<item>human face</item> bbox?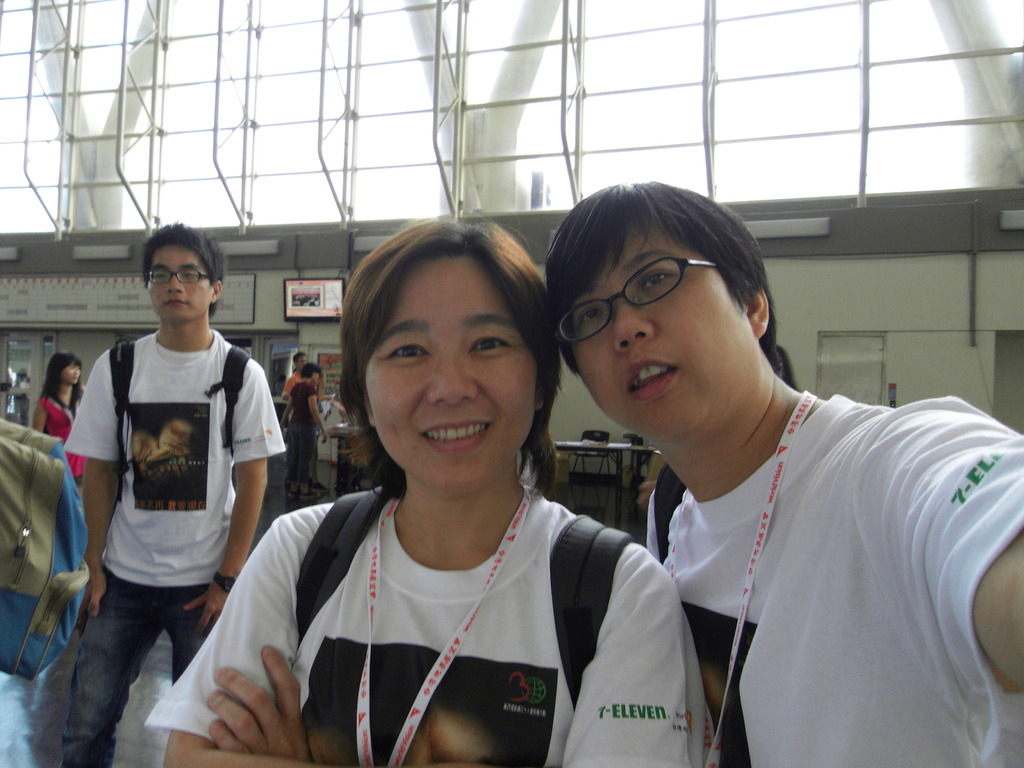
BBox(60, 360, 83, 384)
